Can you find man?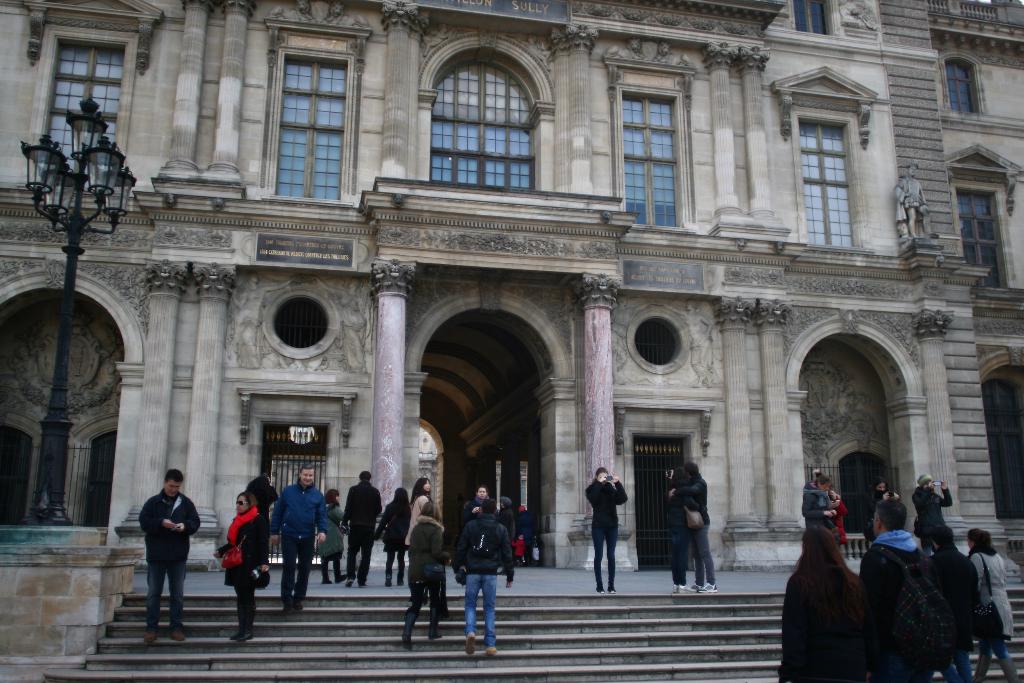
Yes, bounding box: x1=271 y1=464 x2=328 y2=616.
